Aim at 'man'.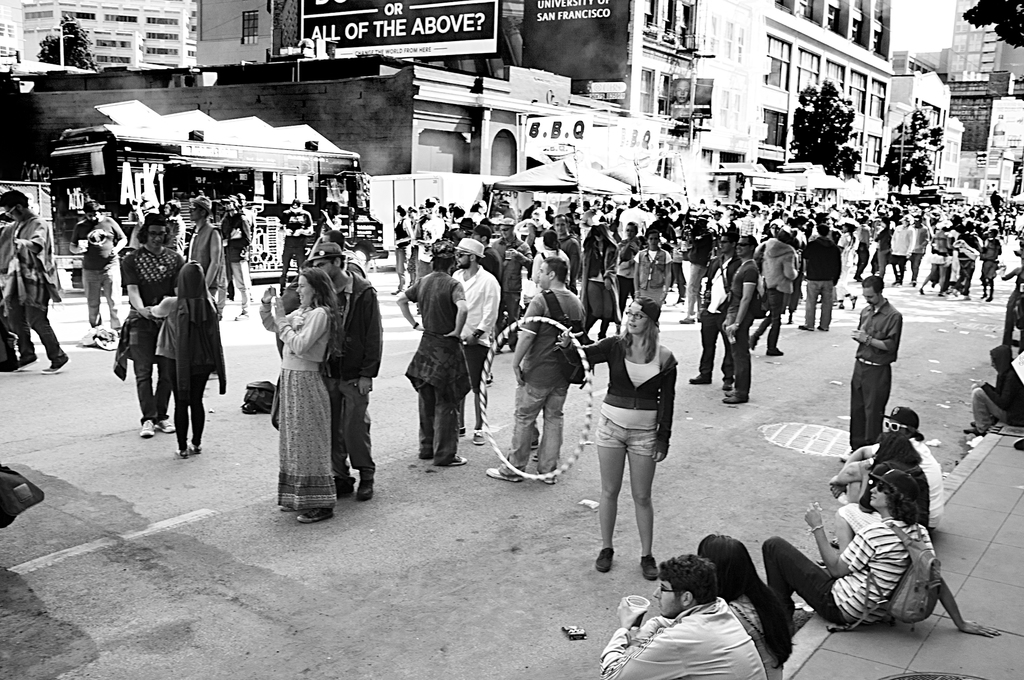
Aimed at select_region(188, 187, 230, 292).
